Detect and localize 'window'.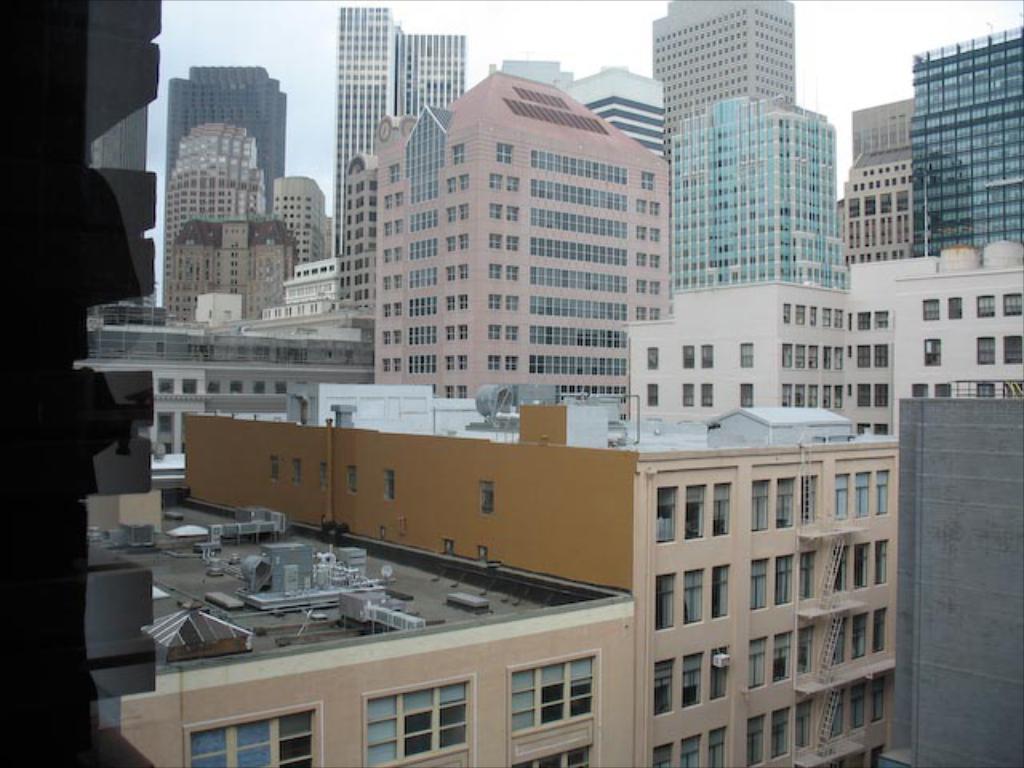
Localized at [left=770, top=629, right=794, bottom=680].
